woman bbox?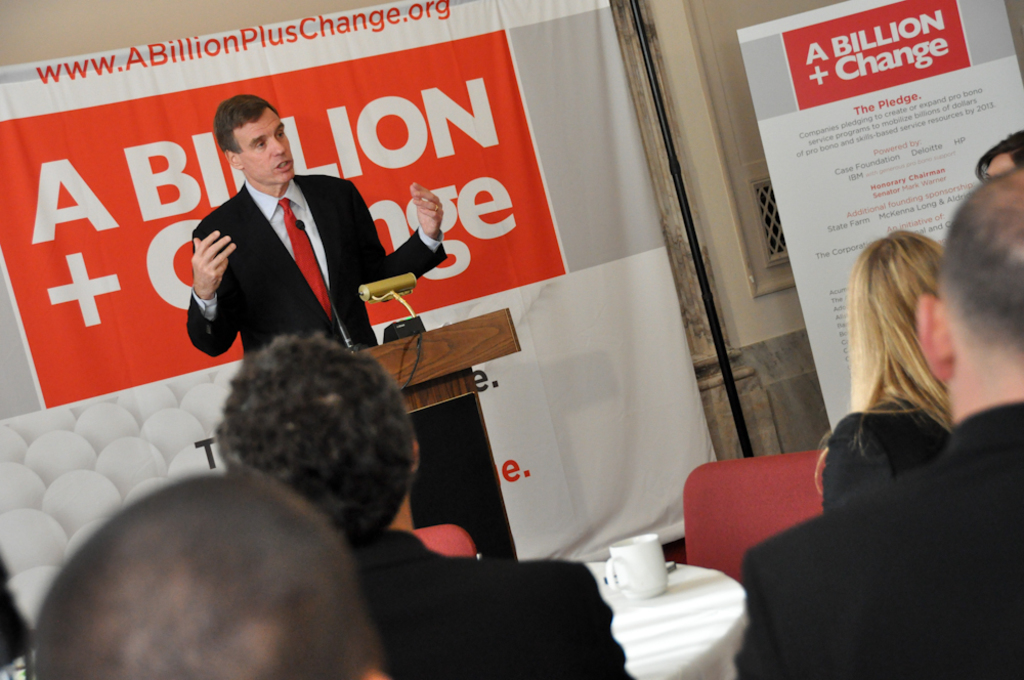
x1=971, y1=132, x2=1023, y2=196
